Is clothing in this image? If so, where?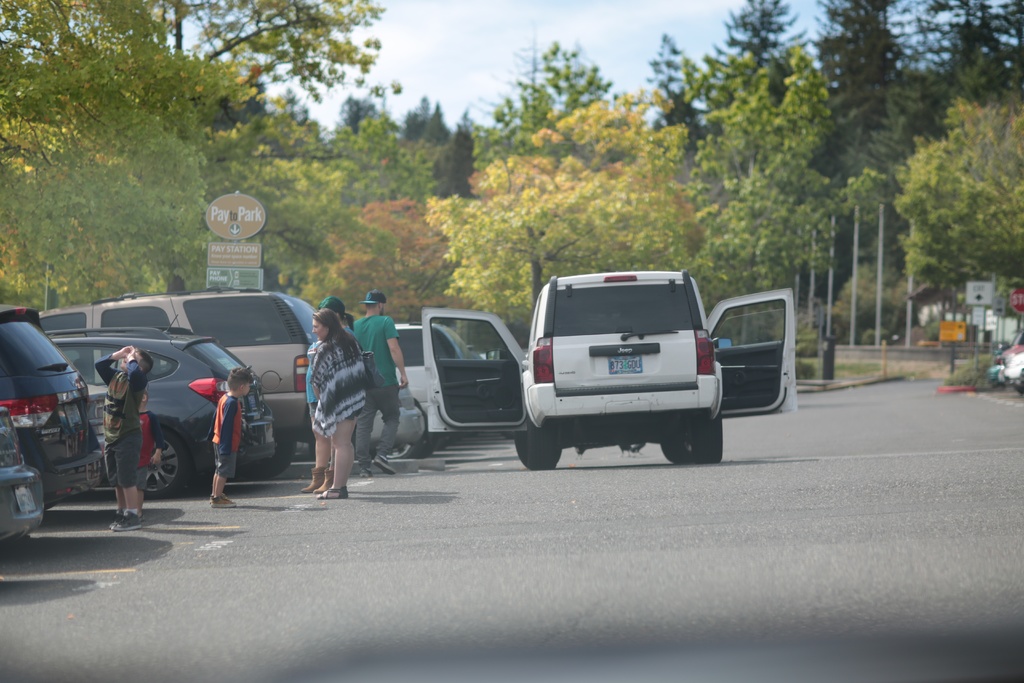
Yes, at [left=293, top=300, right=392, bottom=475].
